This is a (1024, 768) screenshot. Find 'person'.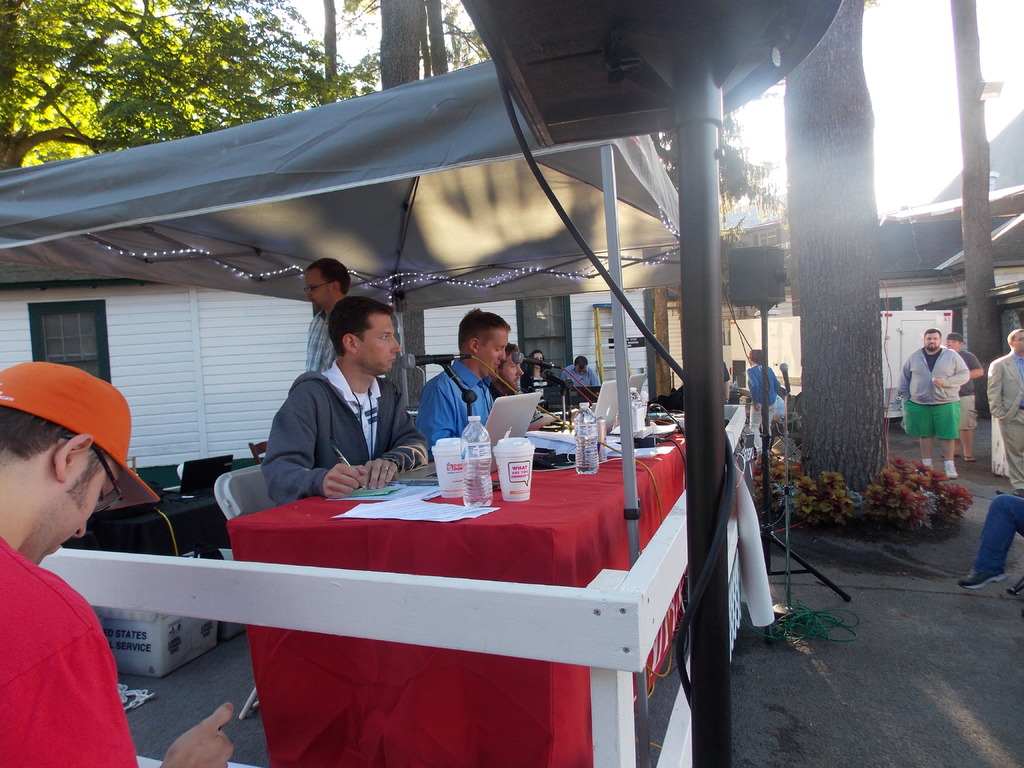
Bounding box: box=[427, 308, 510, 449].
